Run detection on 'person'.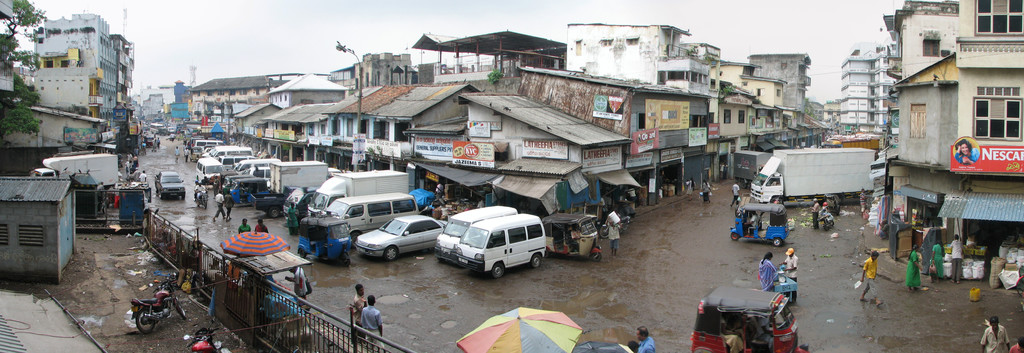
Result: [730,179,744,208].
